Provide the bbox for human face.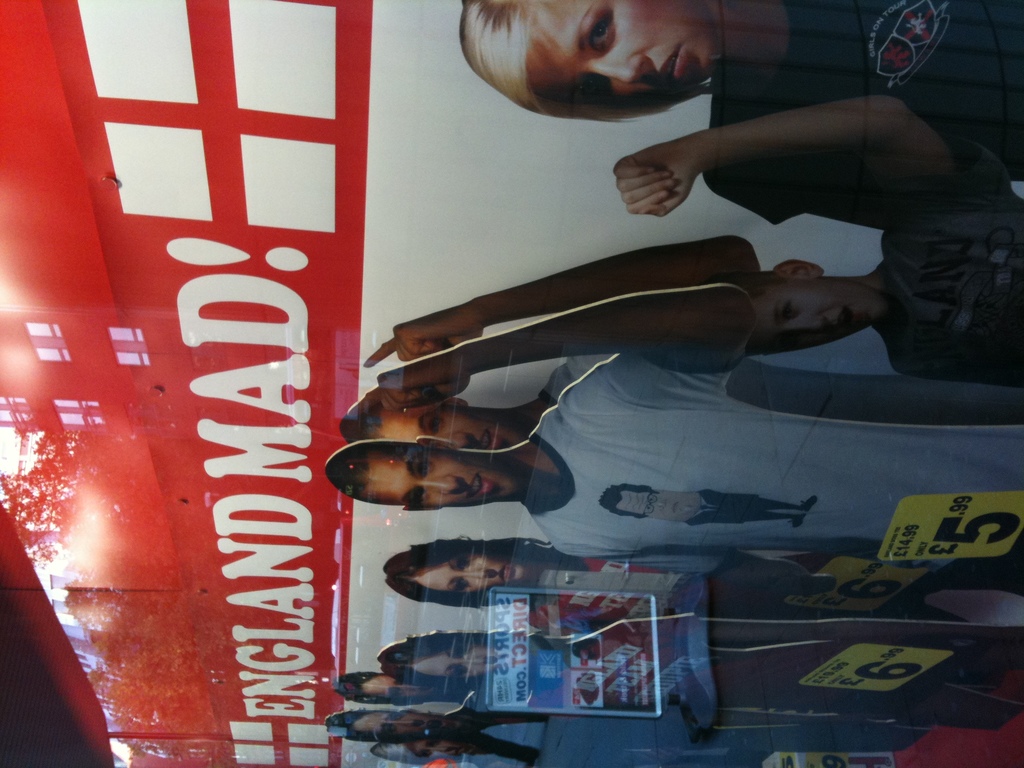
<region>408, 557, 530, 595</region>.
